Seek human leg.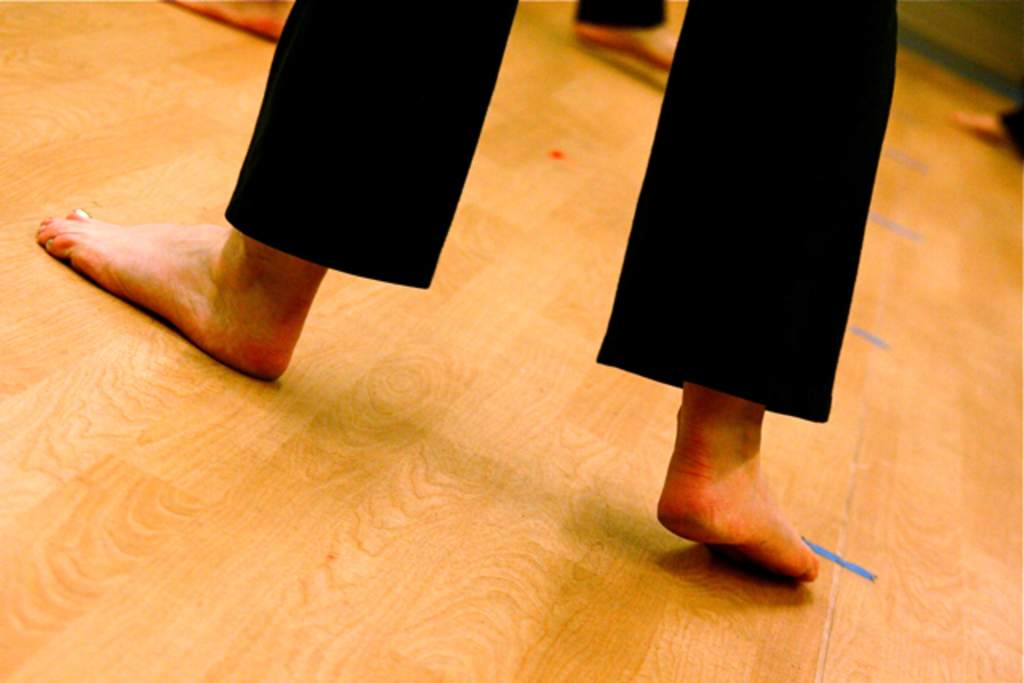
pyautogui.locateOnScreen(34, 0, 518, 379).
